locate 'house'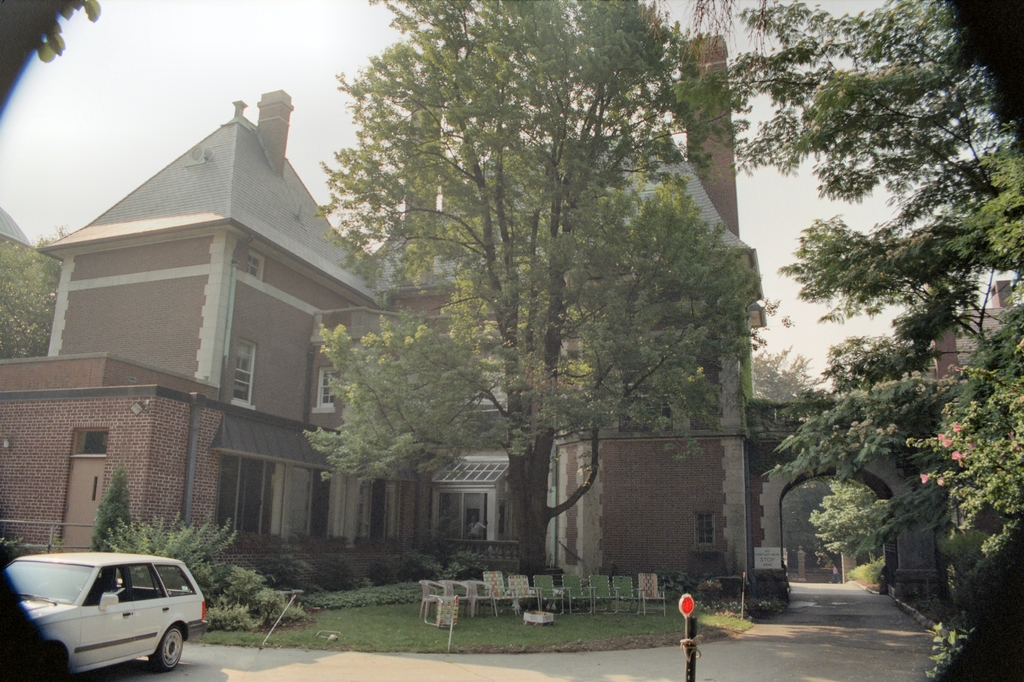
detection(364, 134, 790, 608)
